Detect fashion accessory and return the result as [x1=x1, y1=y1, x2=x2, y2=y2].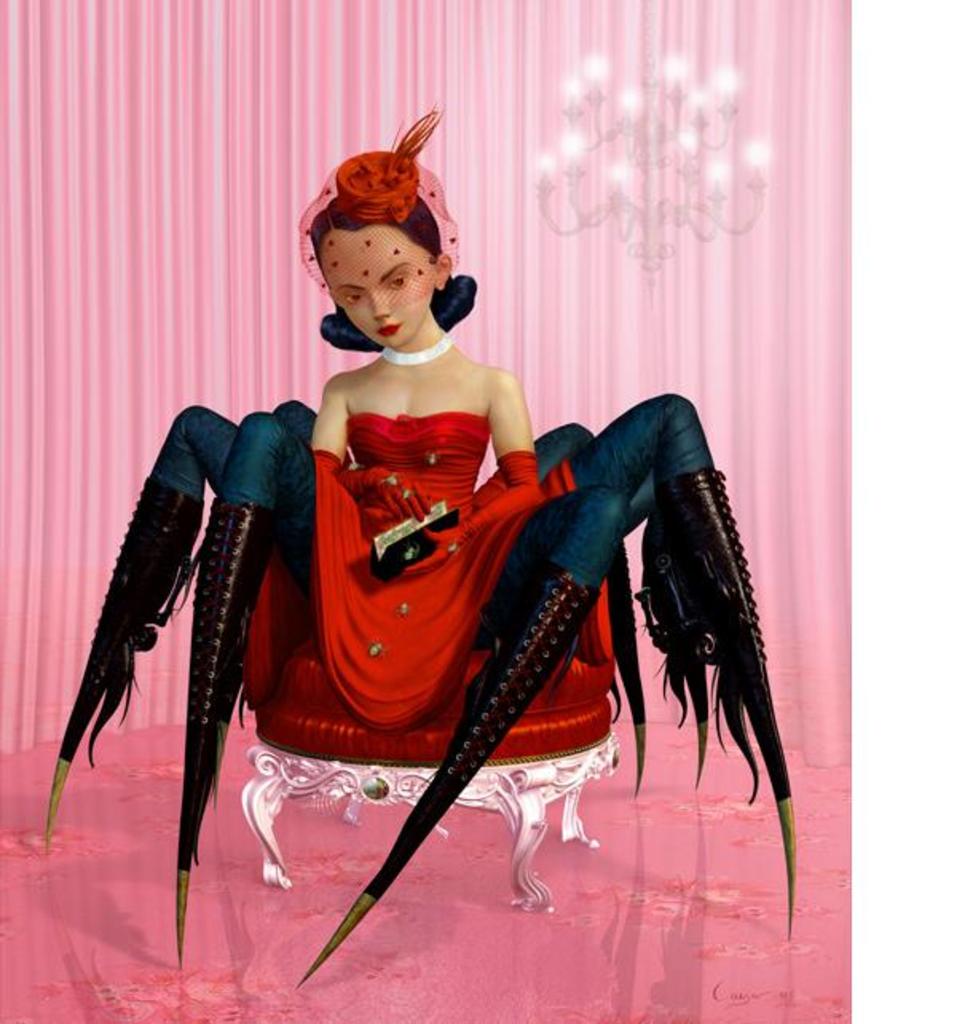
[x1=367, y1=499, x2=455, y2=581].
